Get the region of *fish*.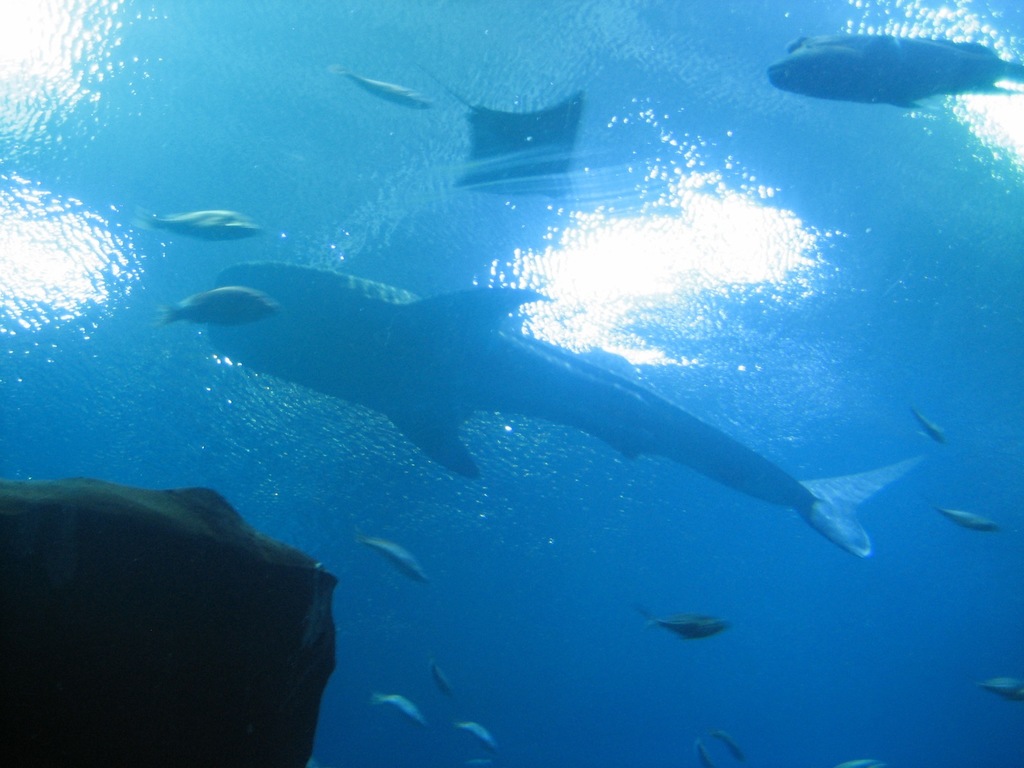
l=370, t=691, r=429, b=733.
